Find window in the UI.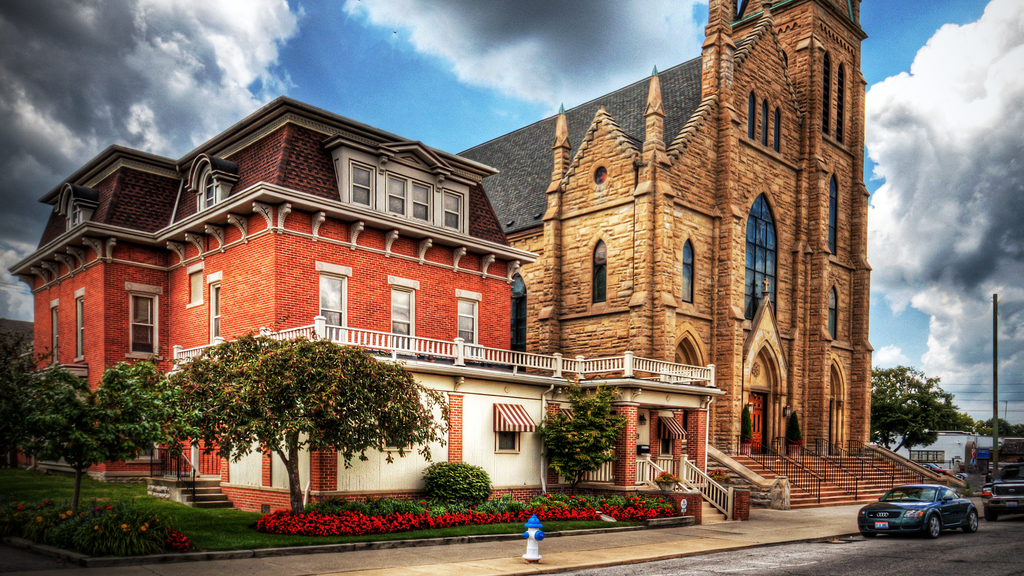
UI element at (x1=595, y1=264, x2=607, y2=300).
